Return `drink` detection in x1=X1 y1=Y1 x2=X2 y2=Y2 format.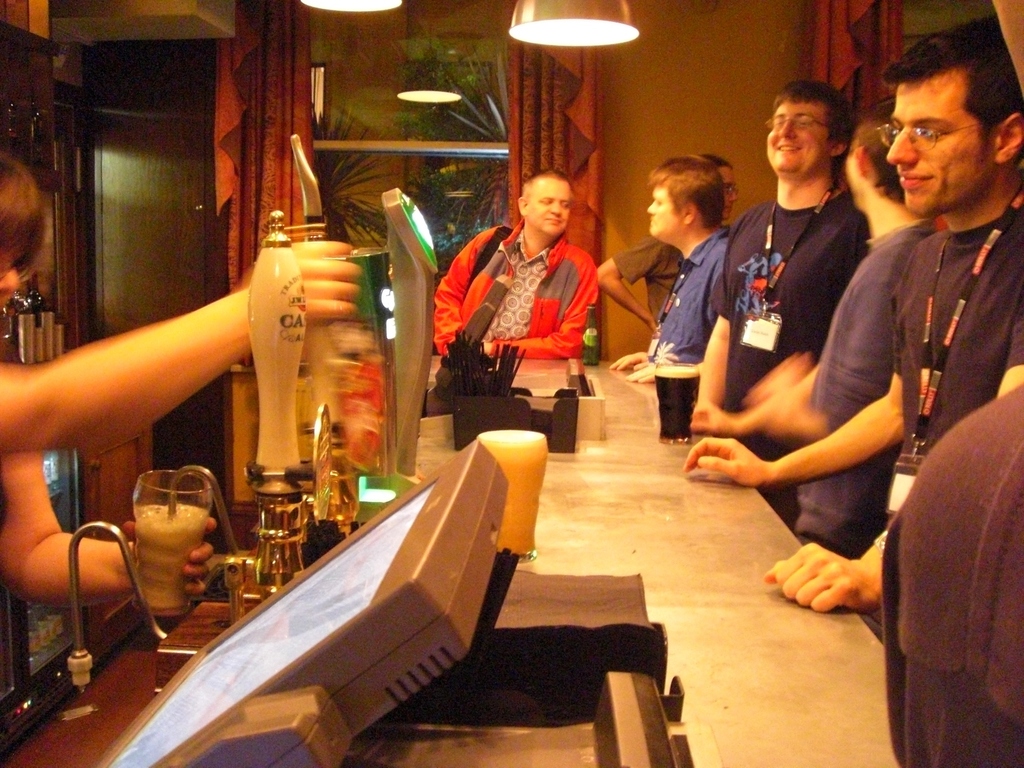
x1=137 y1=500 x2=199 y2=609.
